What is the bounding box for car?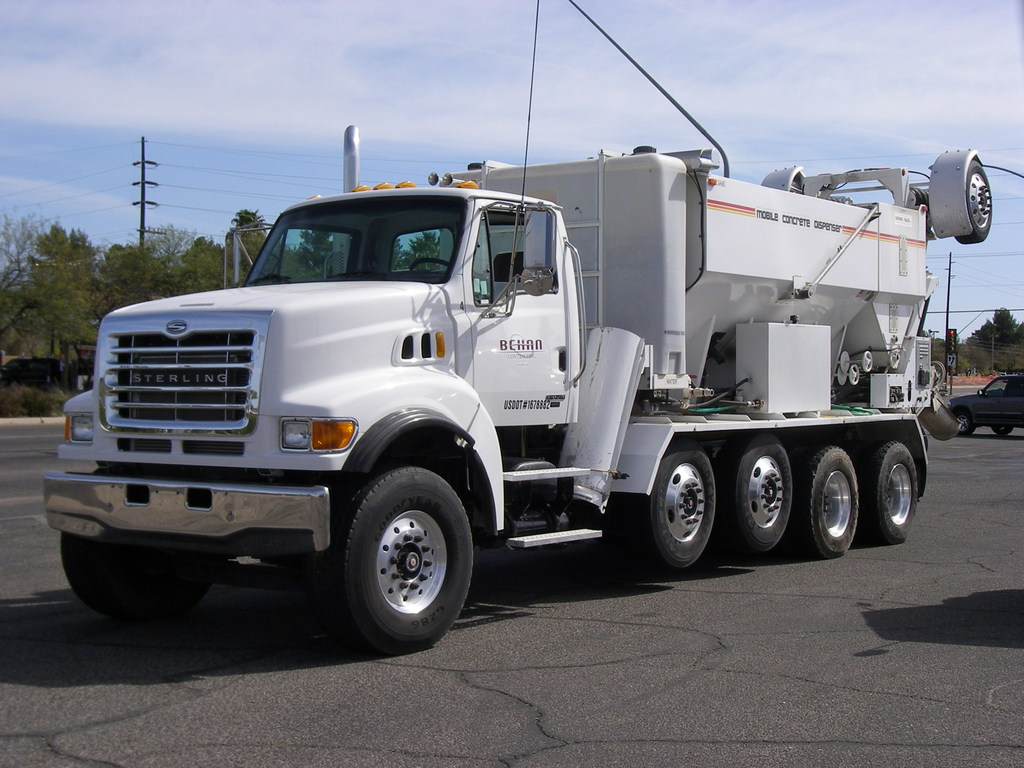
Rect(949, 374, 1023, 436).
